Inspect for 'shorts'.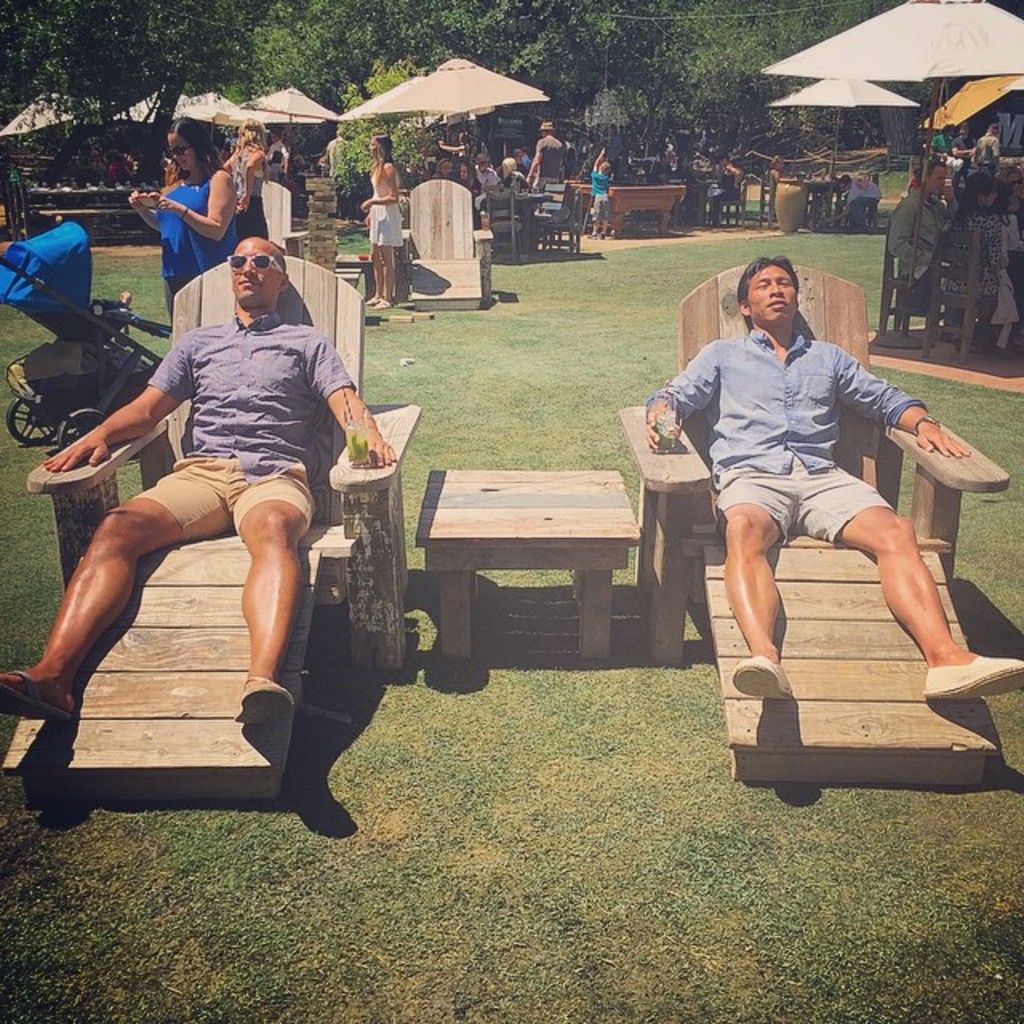
Inspection: detection(134, 458, 314, 546).
